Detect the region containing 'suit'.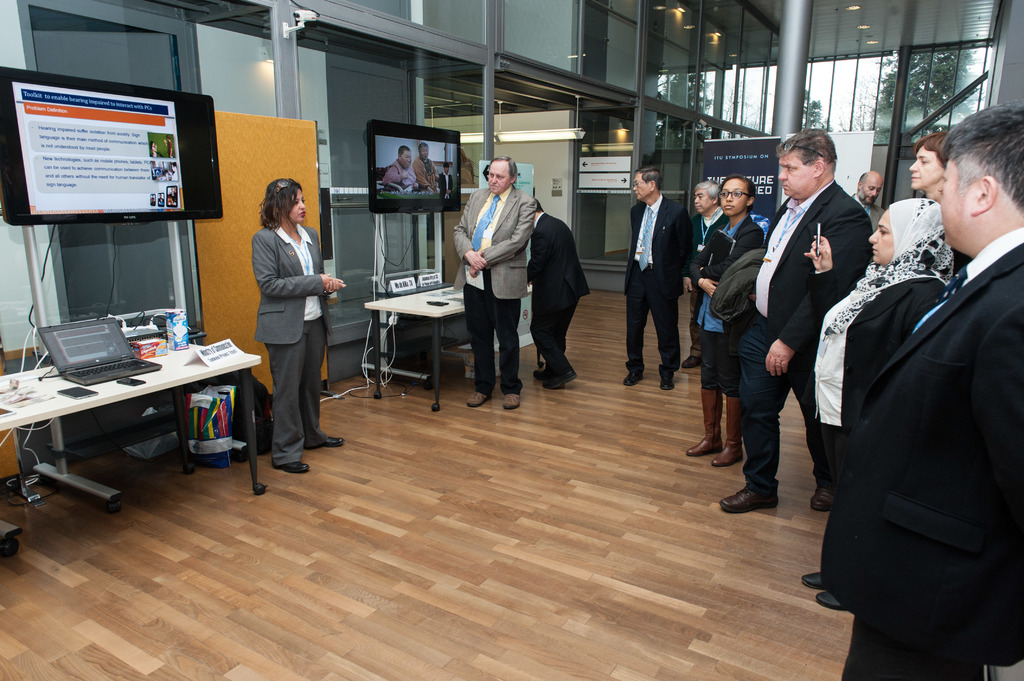
region(420, 156, 445, 195).
